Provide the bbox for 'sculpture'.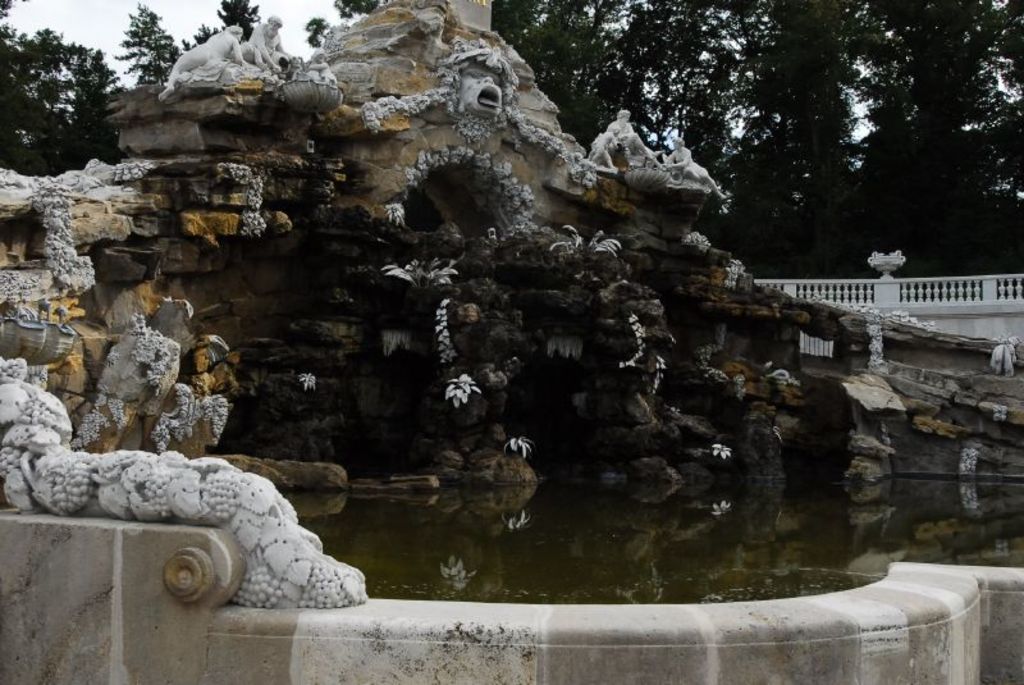
x1=306 y1=52 x2=337 y2=85.
